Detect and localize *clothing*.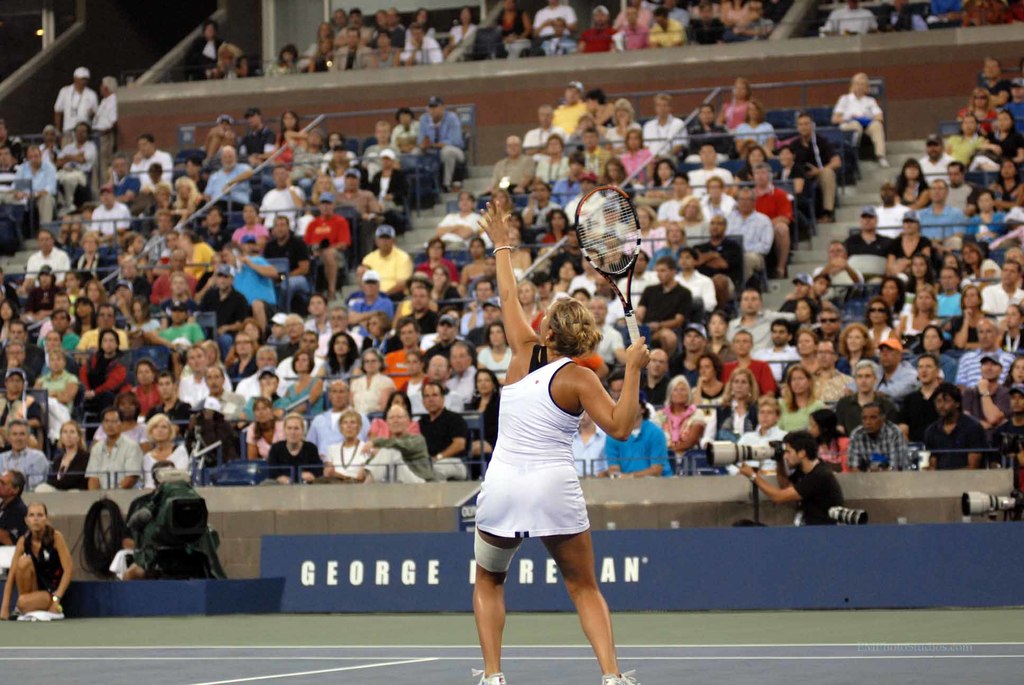
Localized at (x1=552, y1=102, x2=582, y2=130).
